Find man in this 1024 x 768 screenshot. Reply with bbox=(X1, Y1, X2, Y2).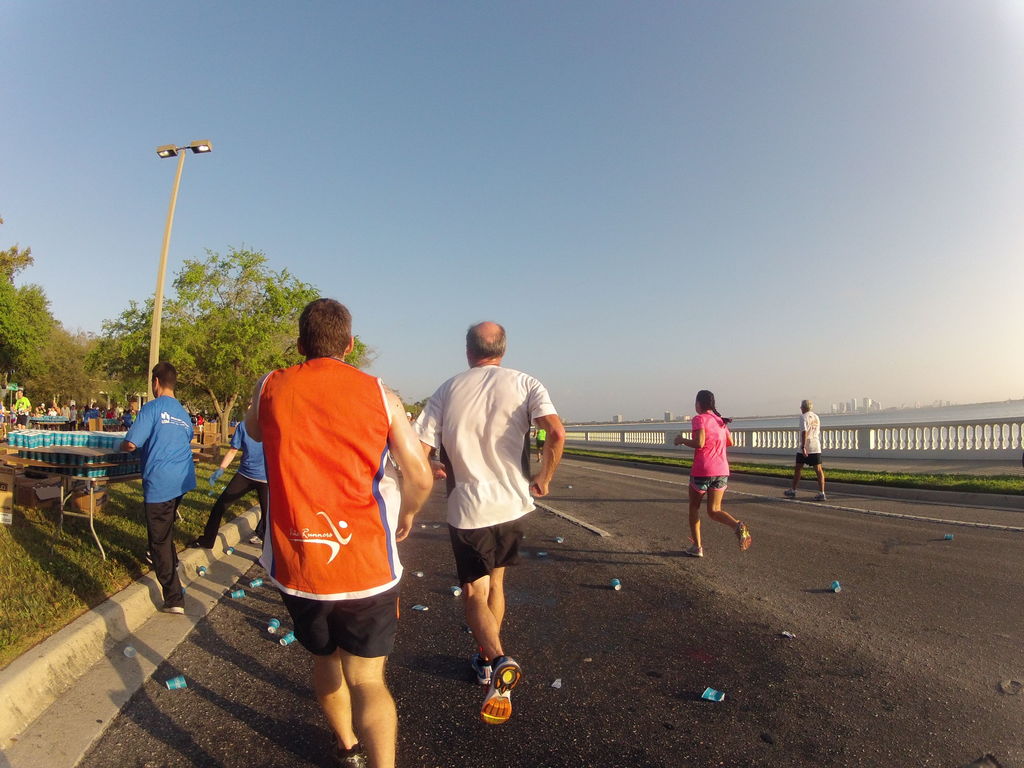
bbox=(189, 387, 273, 552).
